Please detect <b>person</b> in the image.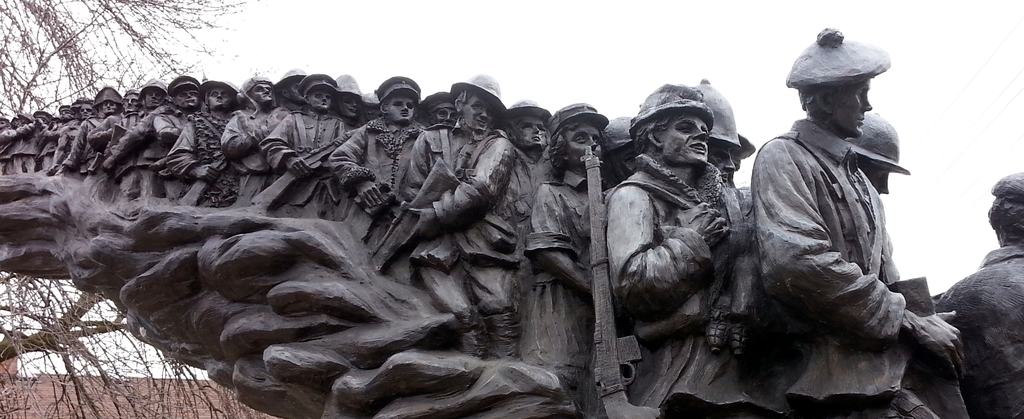
(751,27,966,418).
